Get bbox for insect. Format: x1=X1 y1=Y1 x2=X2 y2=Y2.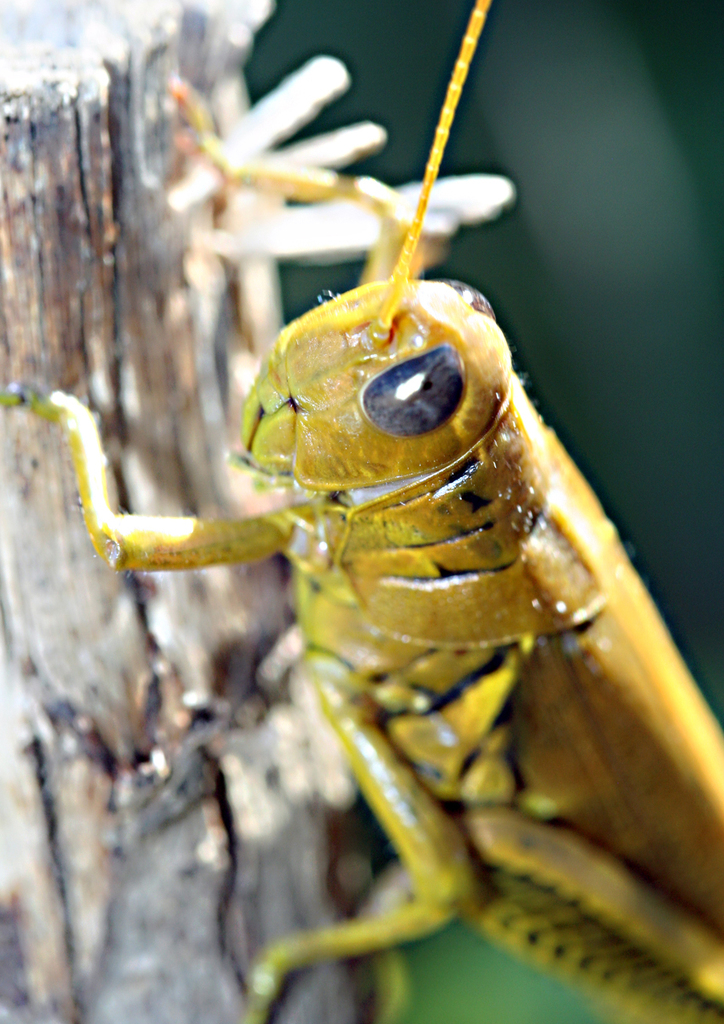
x1=0 y1=0 x2=723 y2=1023.
